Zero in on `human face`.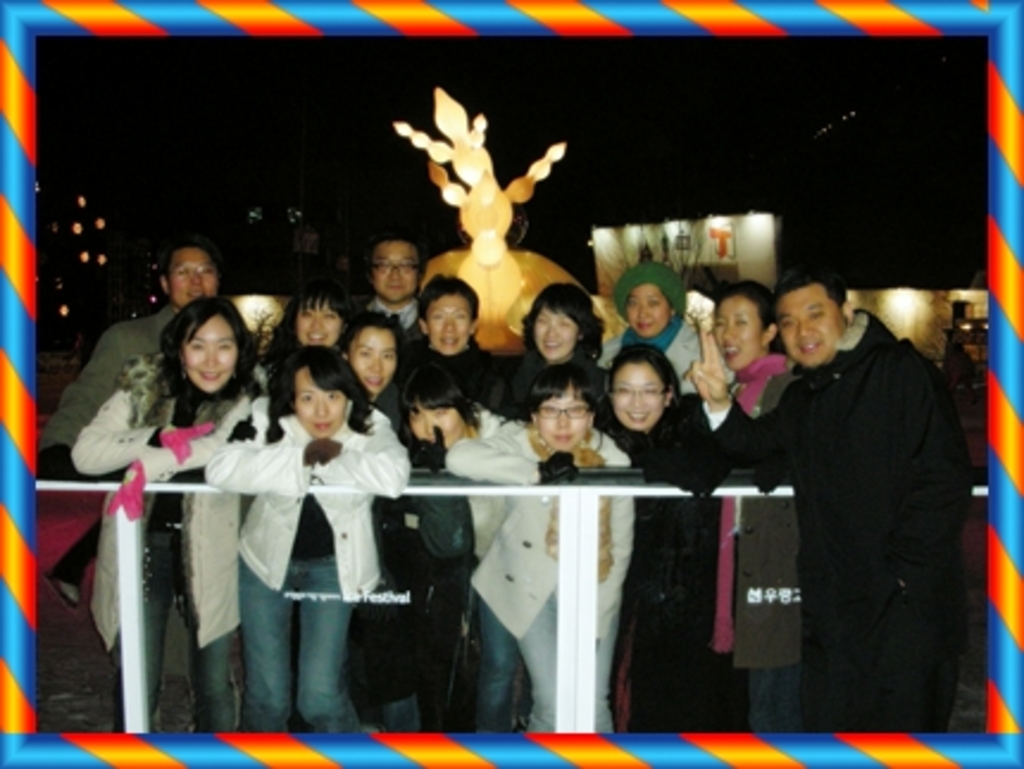
Zeroed in: l=410, t=405, r=464, b=445.
